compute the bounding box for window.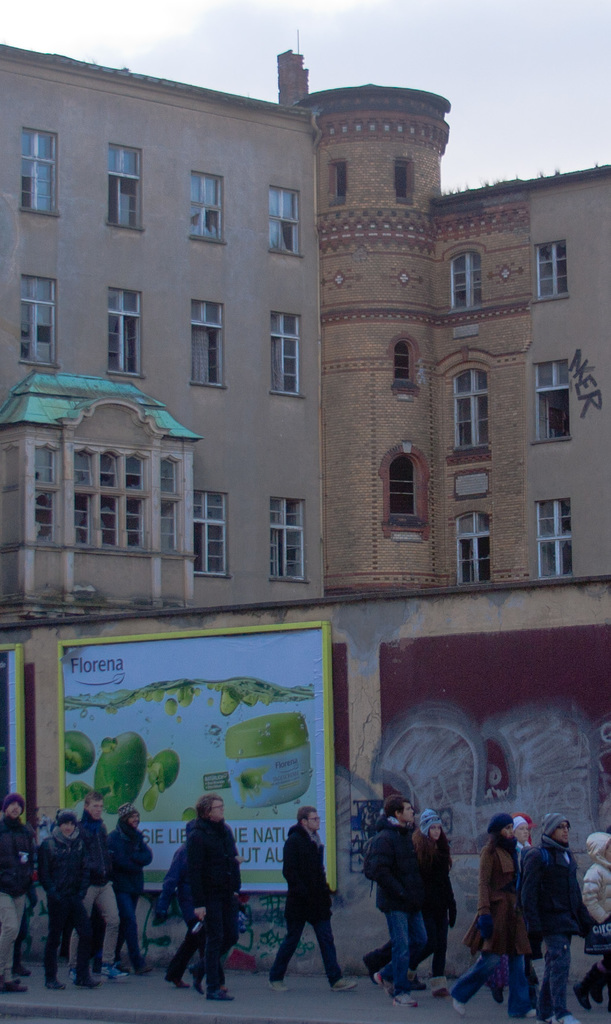
select_region(191, 494, 230, 574).
